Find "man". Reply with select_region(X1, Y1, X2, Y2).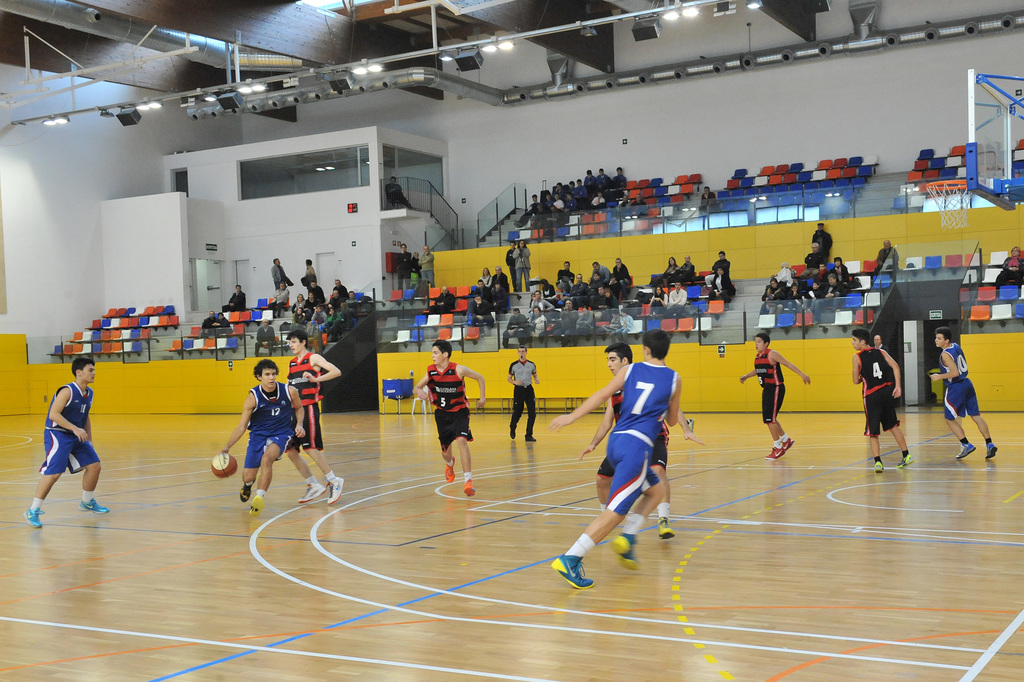
select_region(516, 195, 541, 227).
